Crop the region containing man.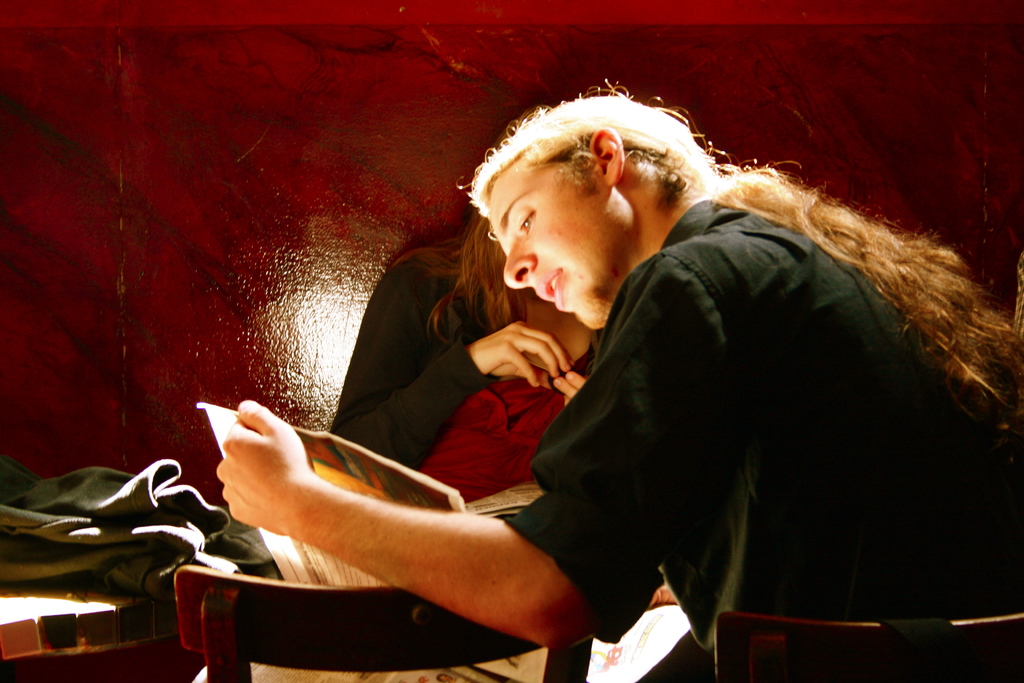
Crop region: {"left": 212, "top": 86, "right": 1023, "bottom": 682}.
